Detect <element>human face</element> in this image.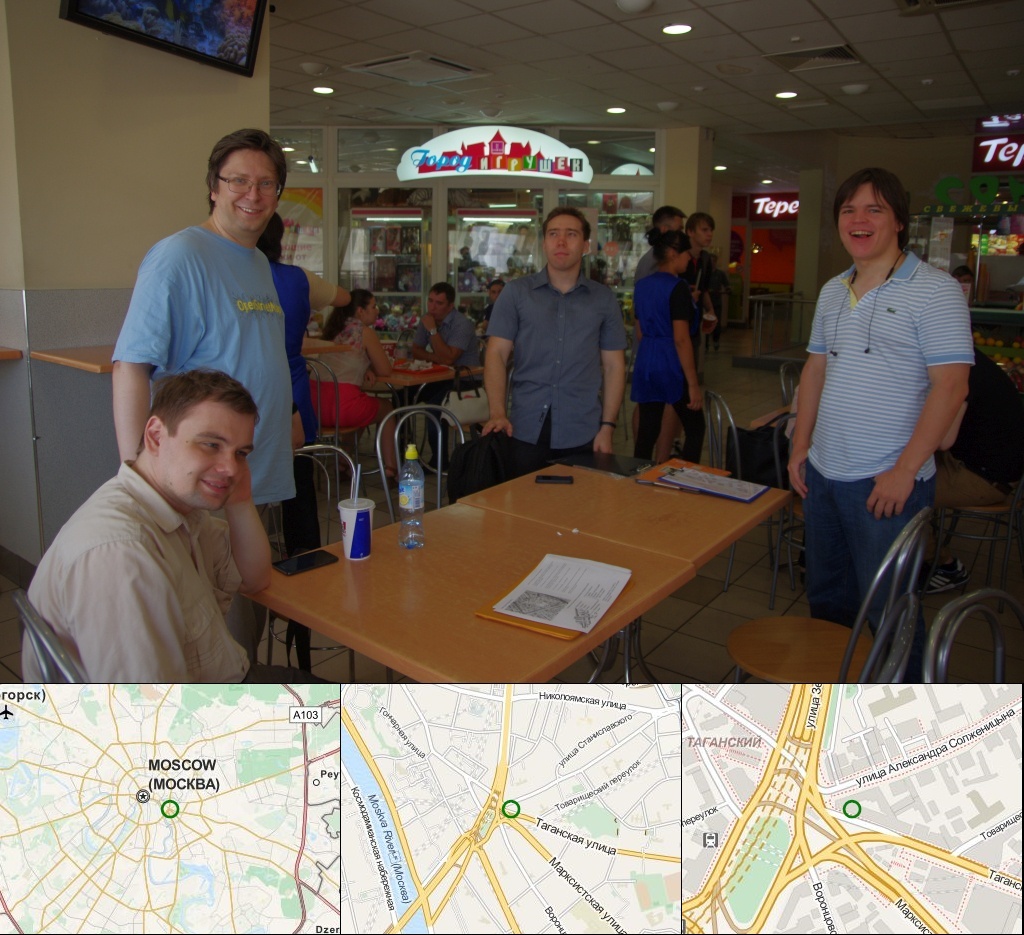
Detection: x1=546 y1=217 x2=585 y2=274.
